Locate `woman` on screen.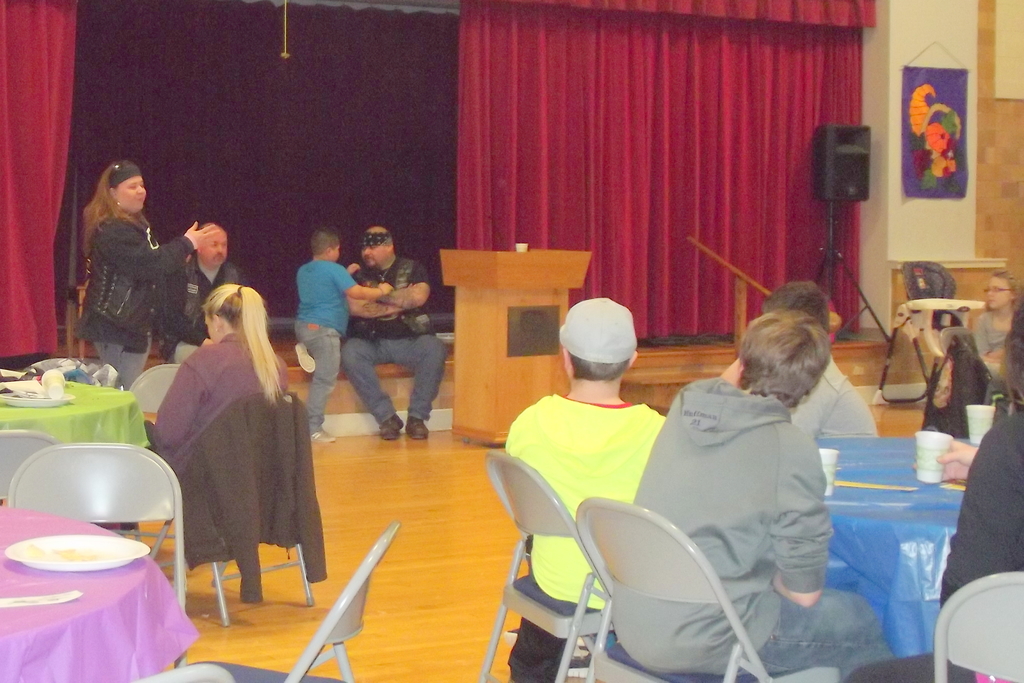
On screen at [115, 282, 291, 534].
